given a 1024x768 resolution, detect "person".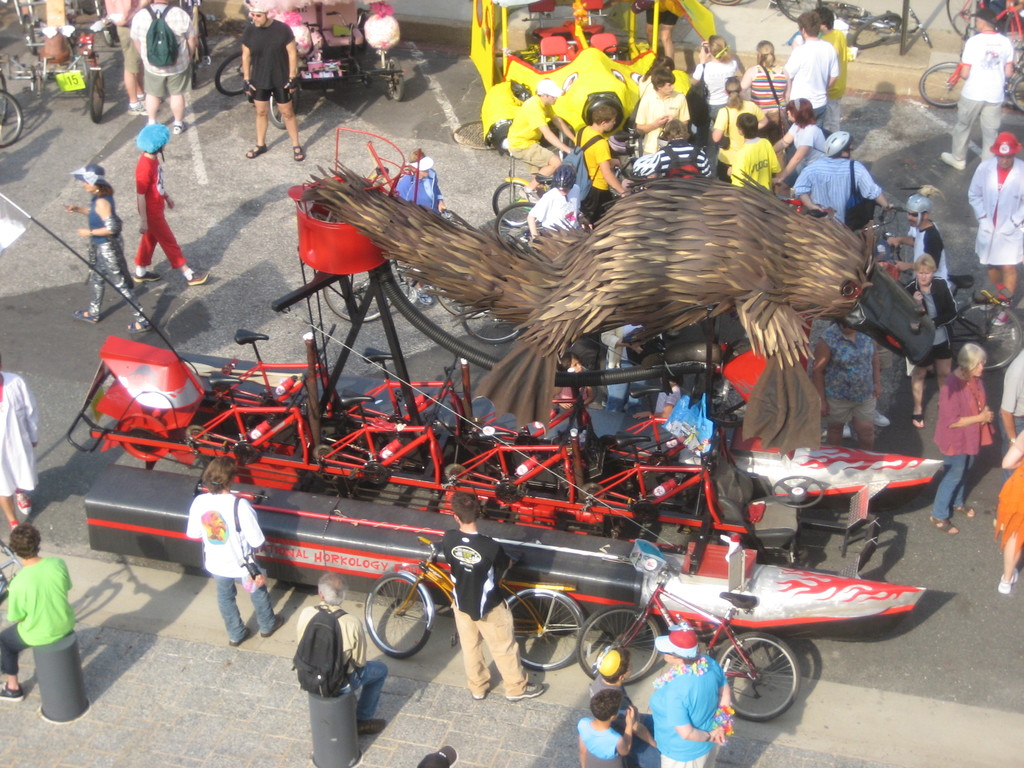
(656,625,734,767).
